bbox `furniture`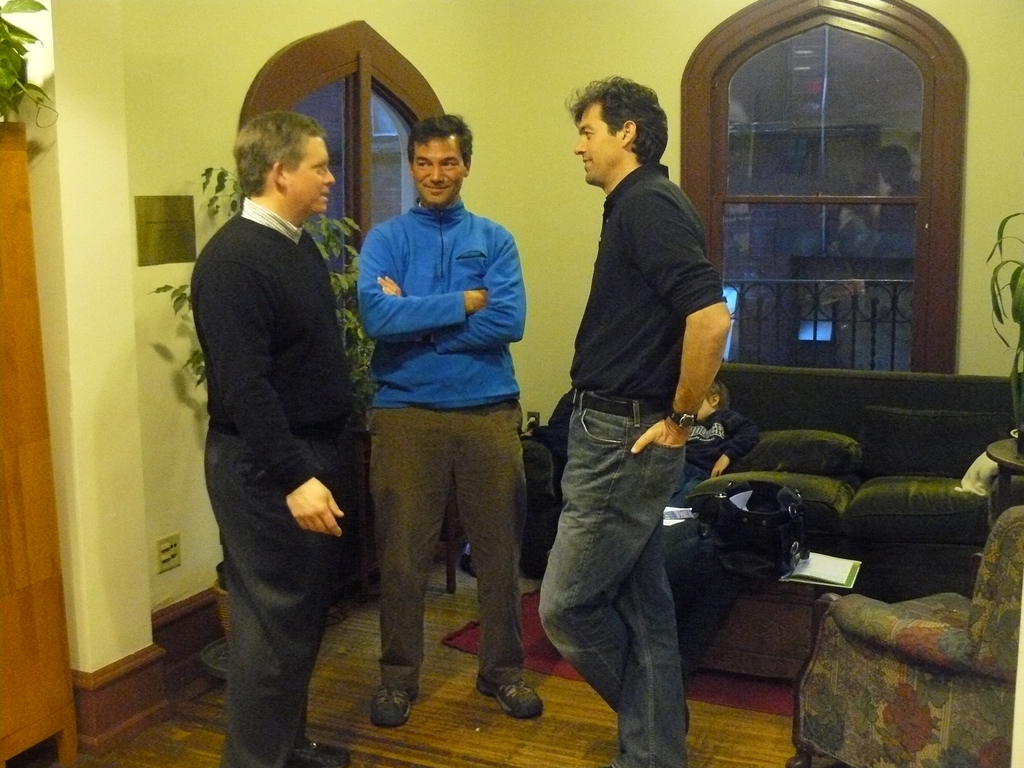
locate(662, 531, 982, 679)
